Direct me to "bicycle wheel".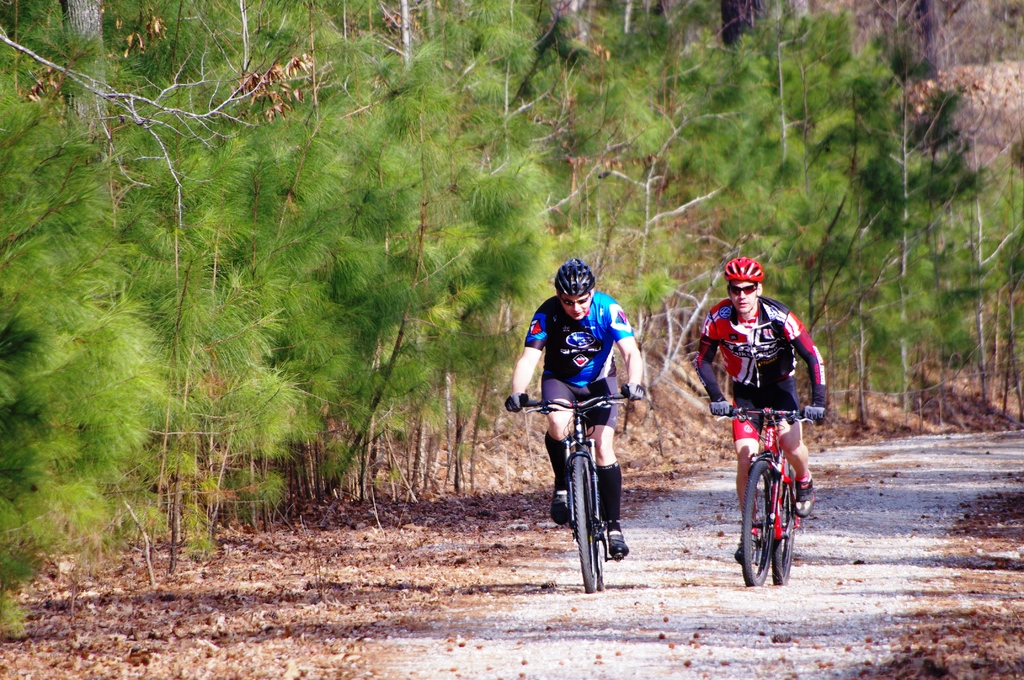
Direction: pyautogui.locateOnScreen(573, 455, 596, 596).
